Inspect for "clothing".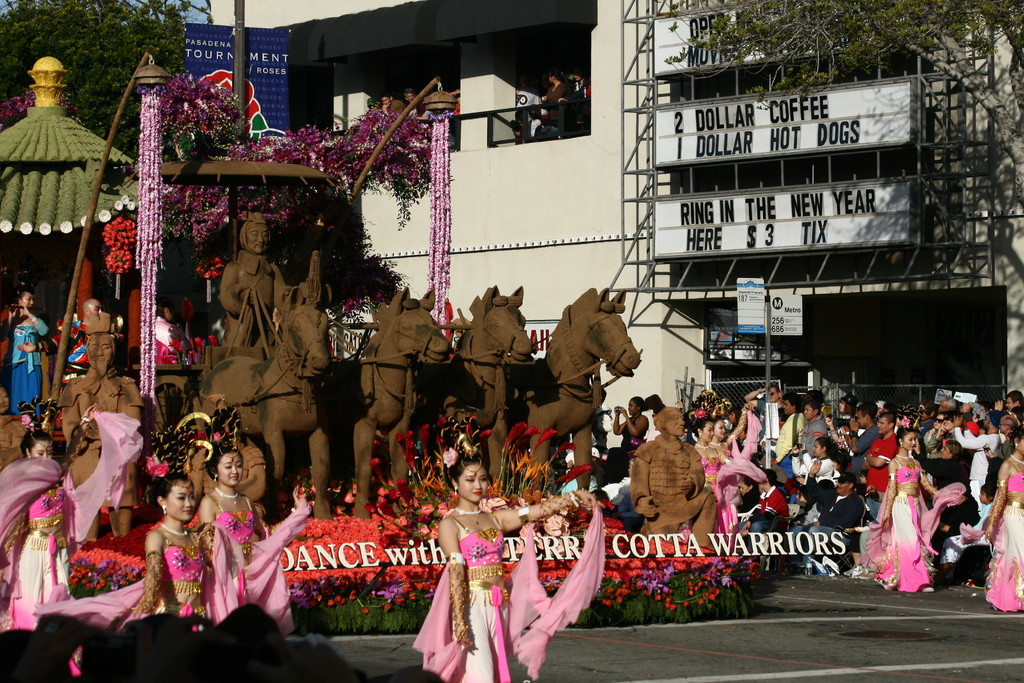
Inspection: Rect(952, 425, 1005, 514).
